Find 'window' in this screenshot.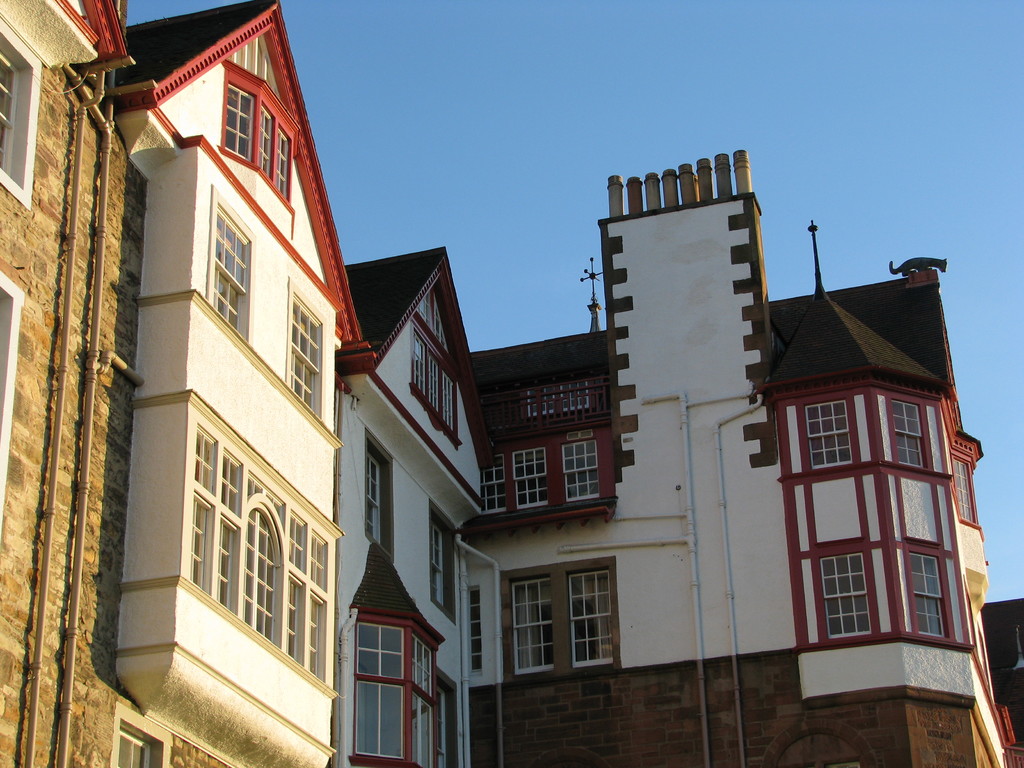
The bounding box for 'window' is box=[428, 520, 445, 604].
